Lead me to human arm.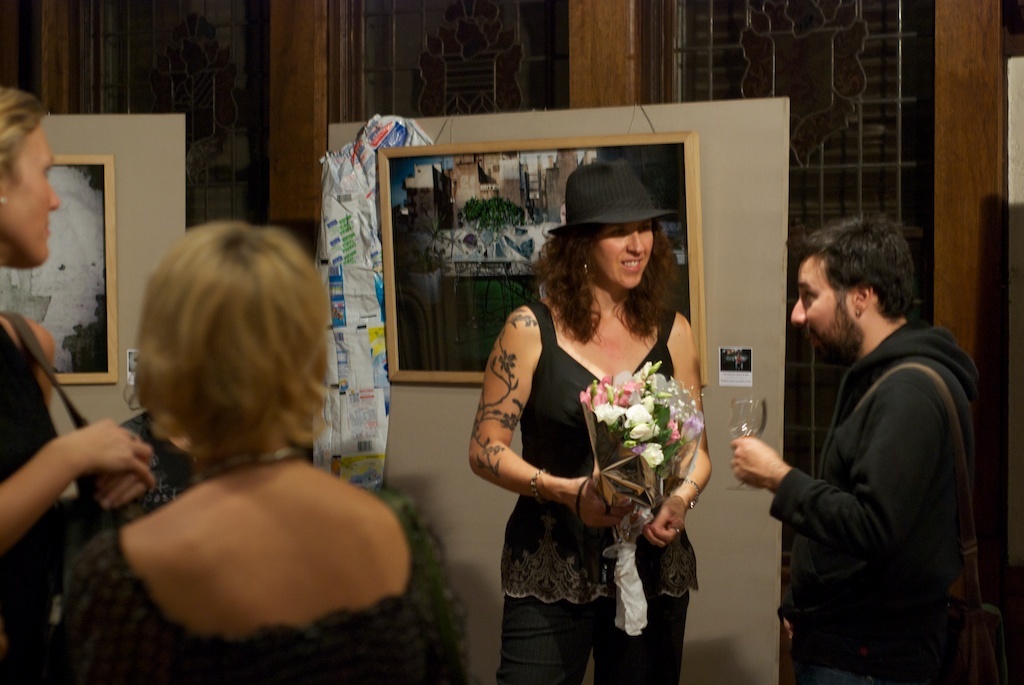
Lead to {"x1": 720, "y1": 382, "x2": 950, "y2": 587}.
